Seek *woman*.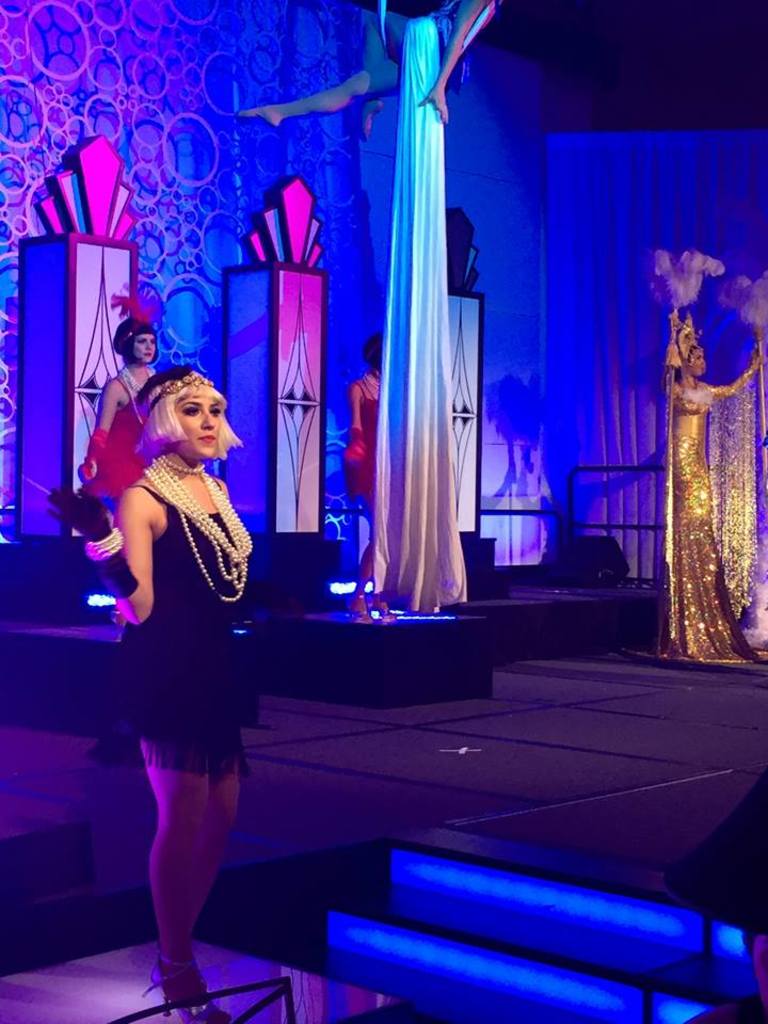
{"x1": 47, "y1": 364, "x2": 271, "y2": 1023}.
